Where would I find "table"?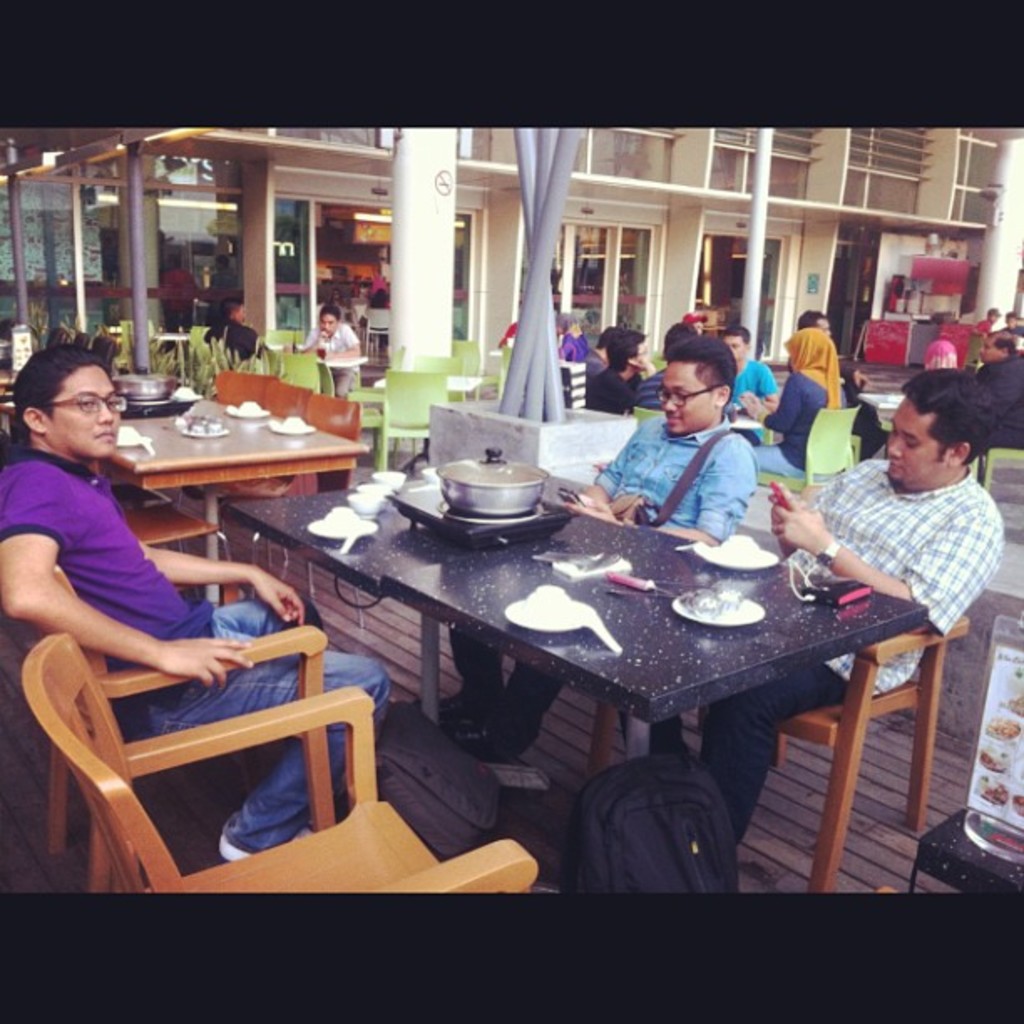
At x1=233, y1=452, x2=942, y2=860.
